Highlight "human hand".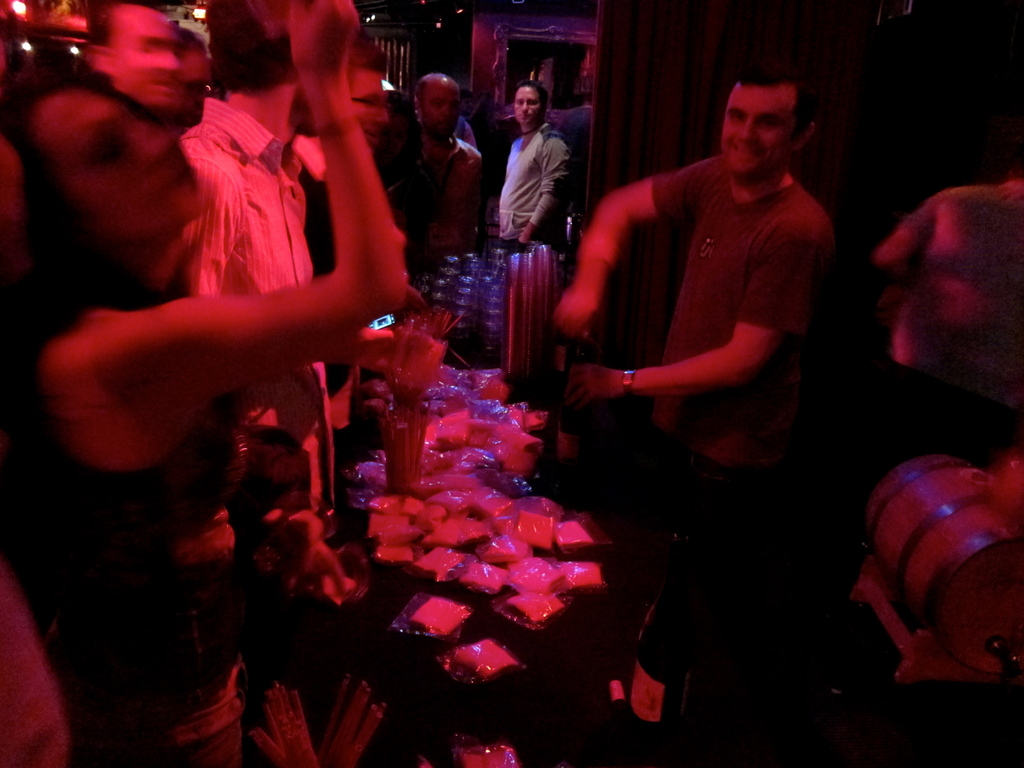
Highlighted region: region(291, 0, 360, 84).
